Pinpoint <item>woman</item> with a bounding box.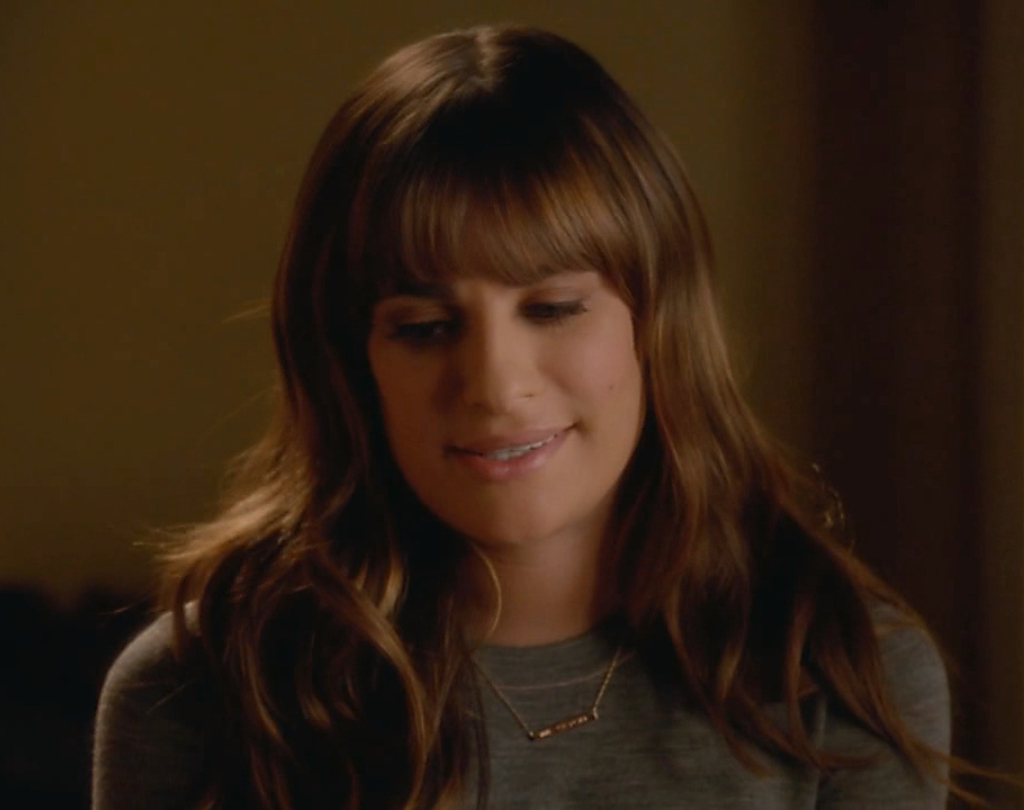
(92, 26, 996, 809).
